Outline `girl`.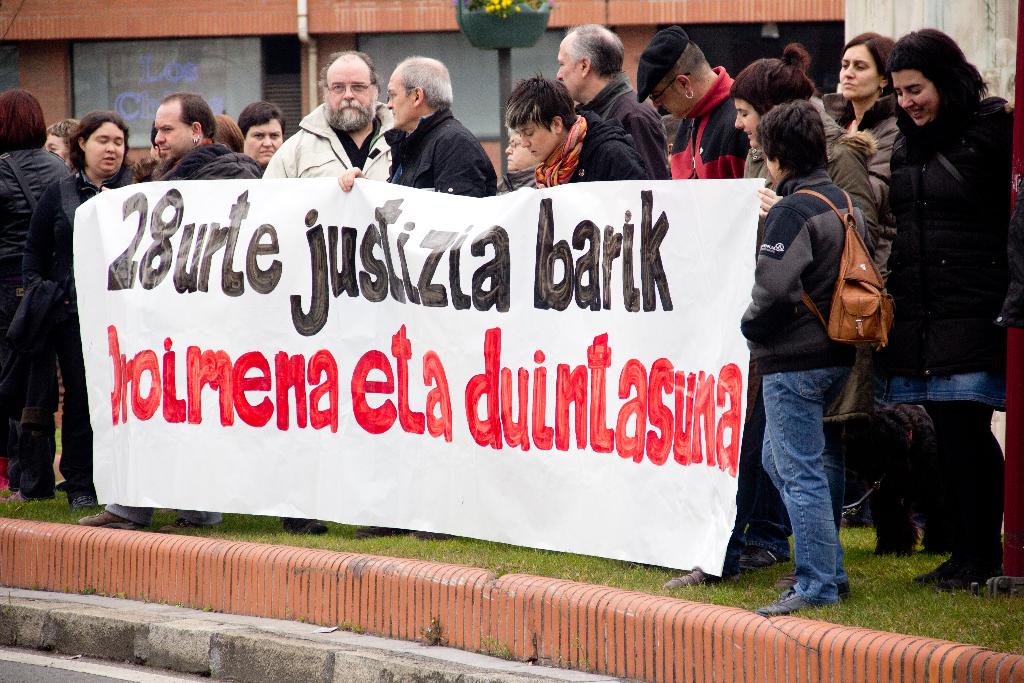
Outline: 819 29 908 520.
